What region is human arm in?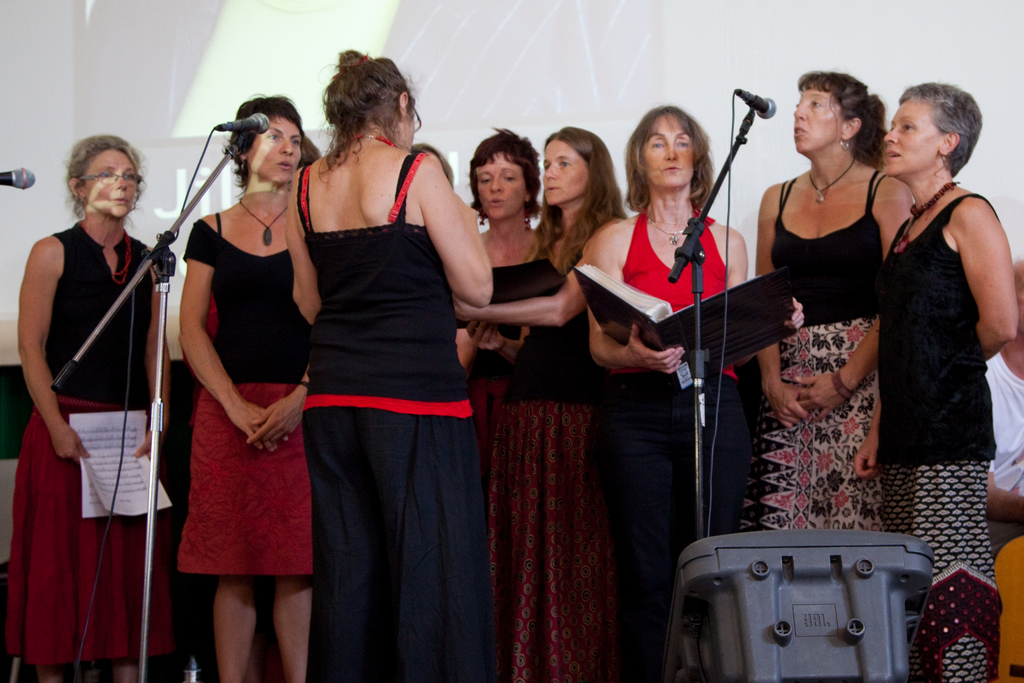
Rect(714, 220, 764, 377).
